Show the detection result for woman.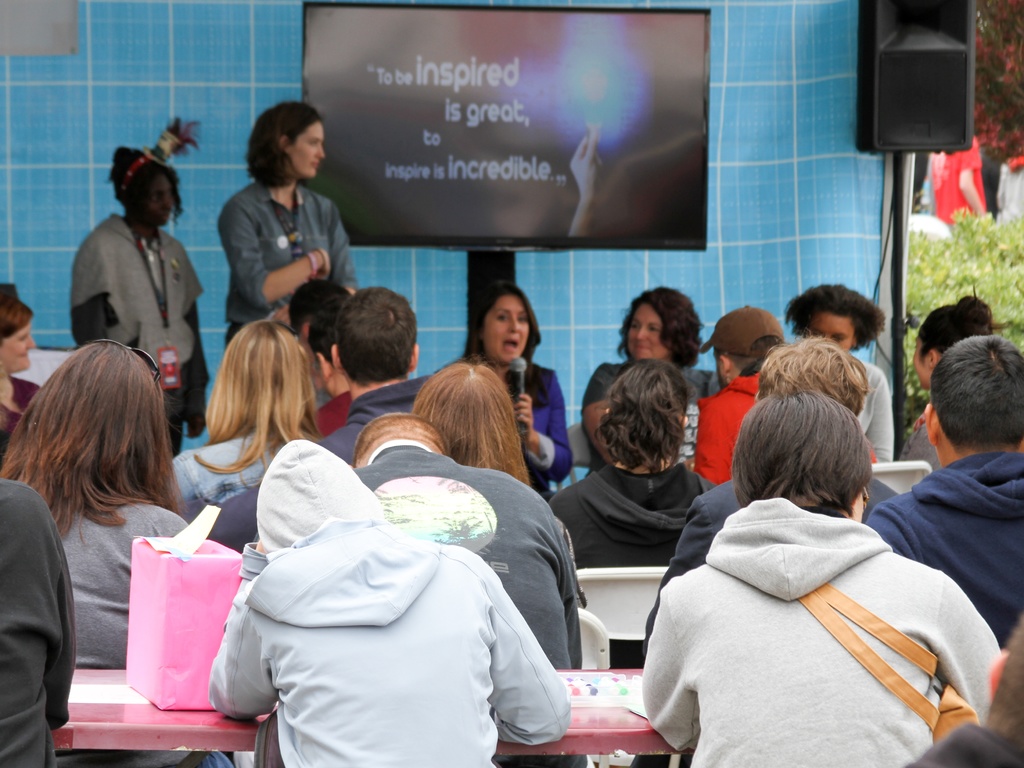
x1=69 y1=145 x2=213 y2=457.
